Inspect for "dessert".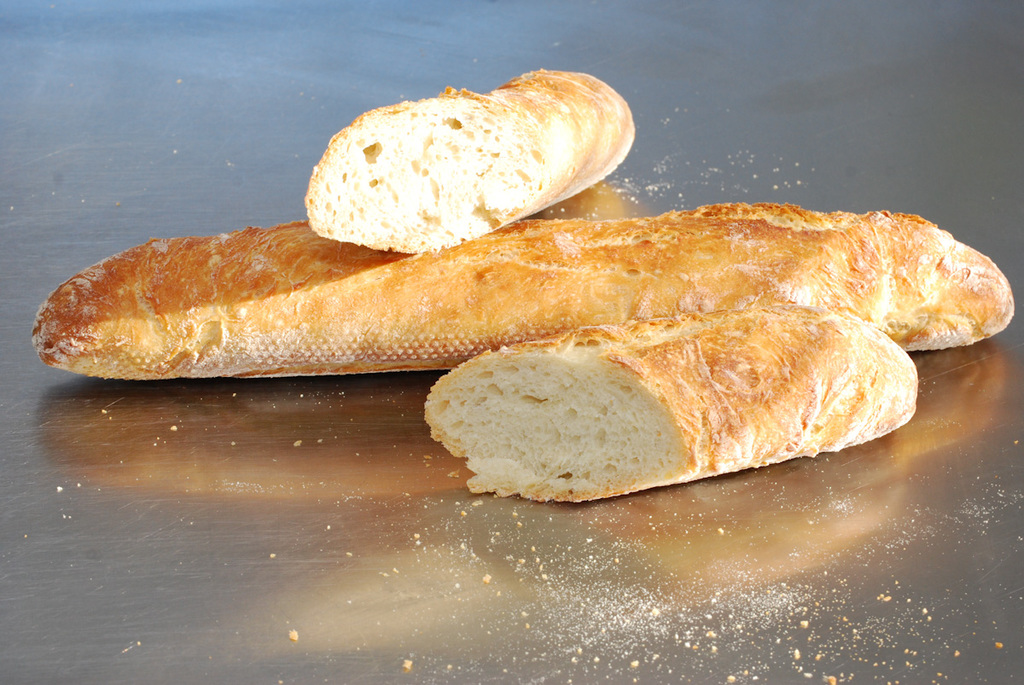
Inspection: detection(271, 69, 634, 263).
